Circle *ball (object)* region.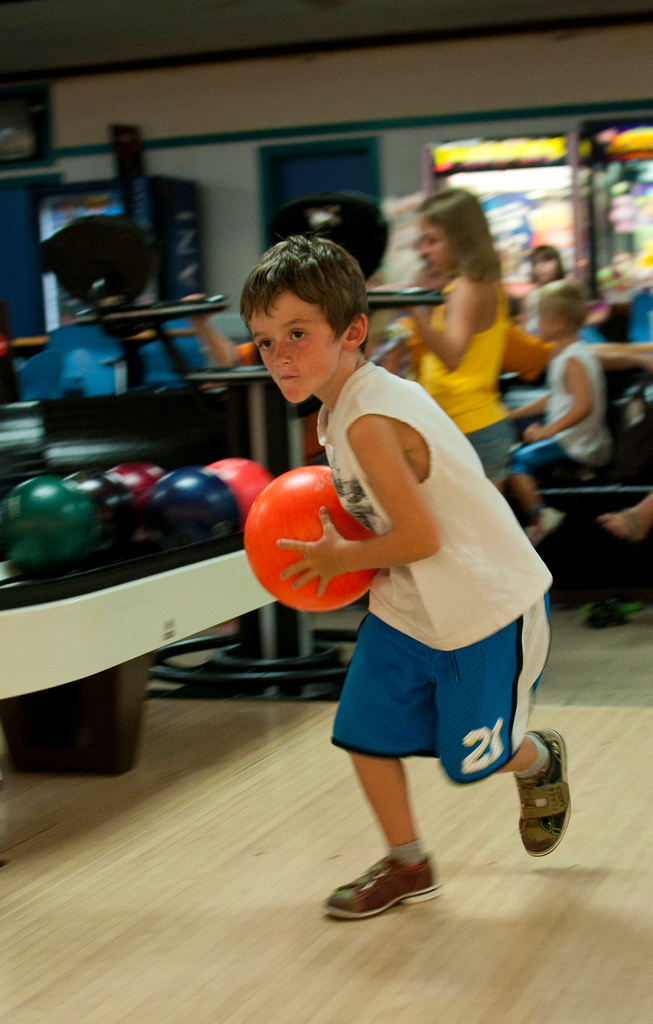
Region: Rect(69, 473, 144, 571).
